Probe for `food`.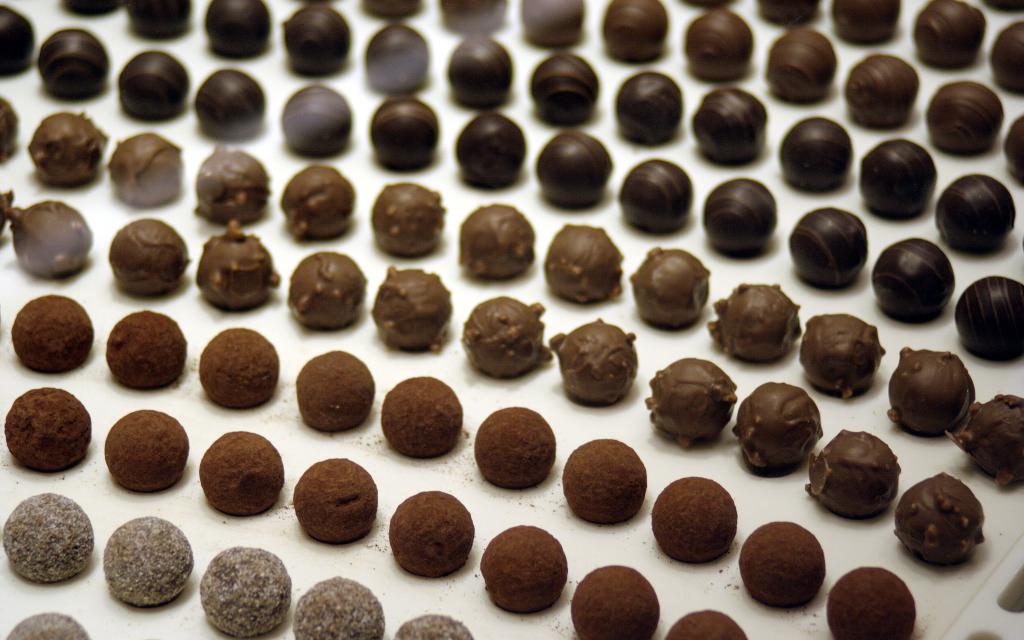
Probe result: bbox=[193, 70, 264, 141].
